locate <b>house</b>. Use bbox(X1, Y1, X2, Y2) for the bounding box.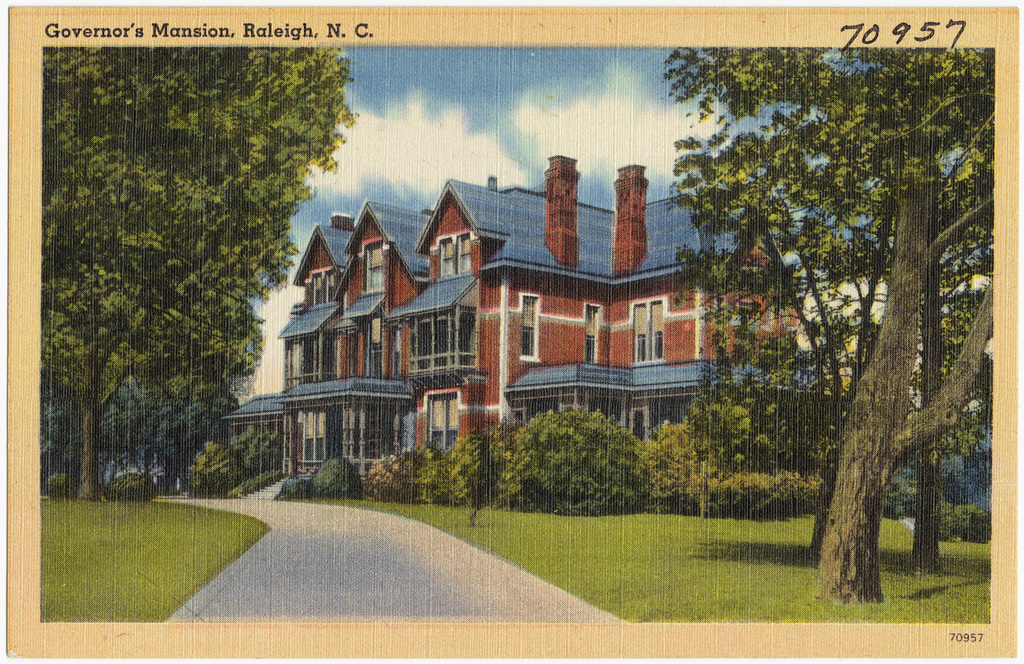
bbox(219, 156, 1020, 476).
